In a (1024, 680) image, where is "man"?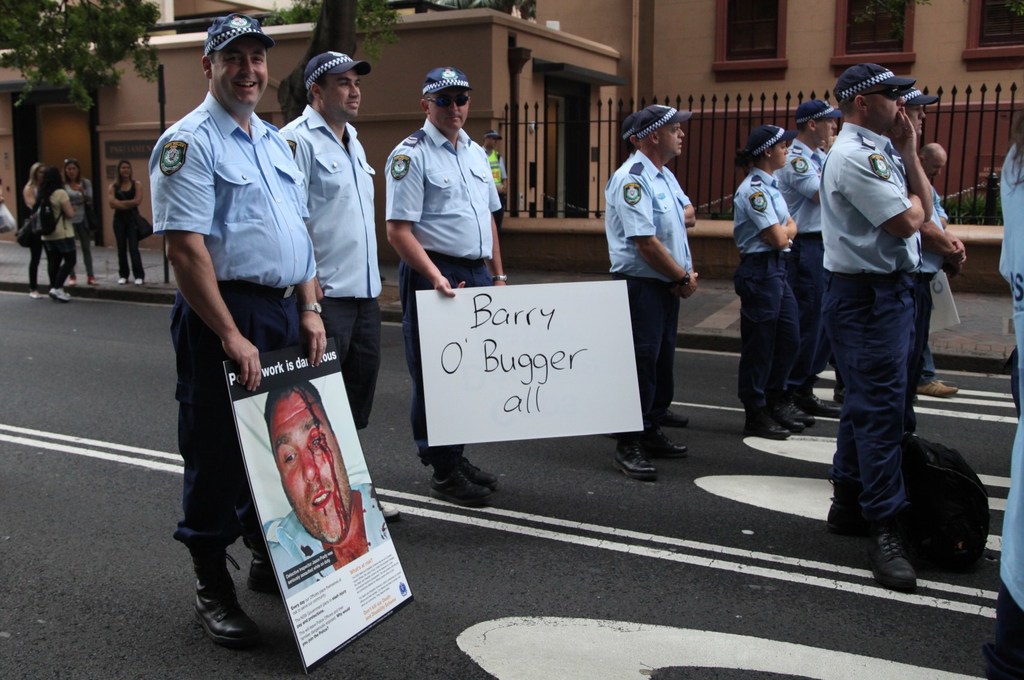
bbox=[148, 15, 326, 647].
